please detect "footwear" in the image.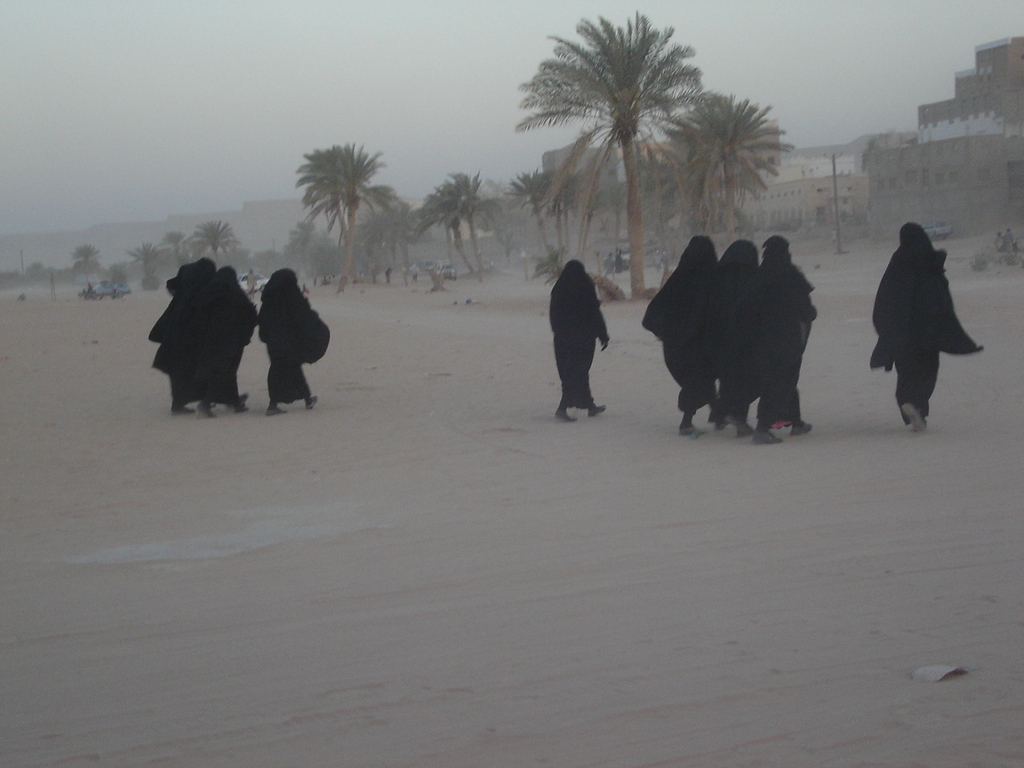
l=678, t=422, r=706, b=434.
